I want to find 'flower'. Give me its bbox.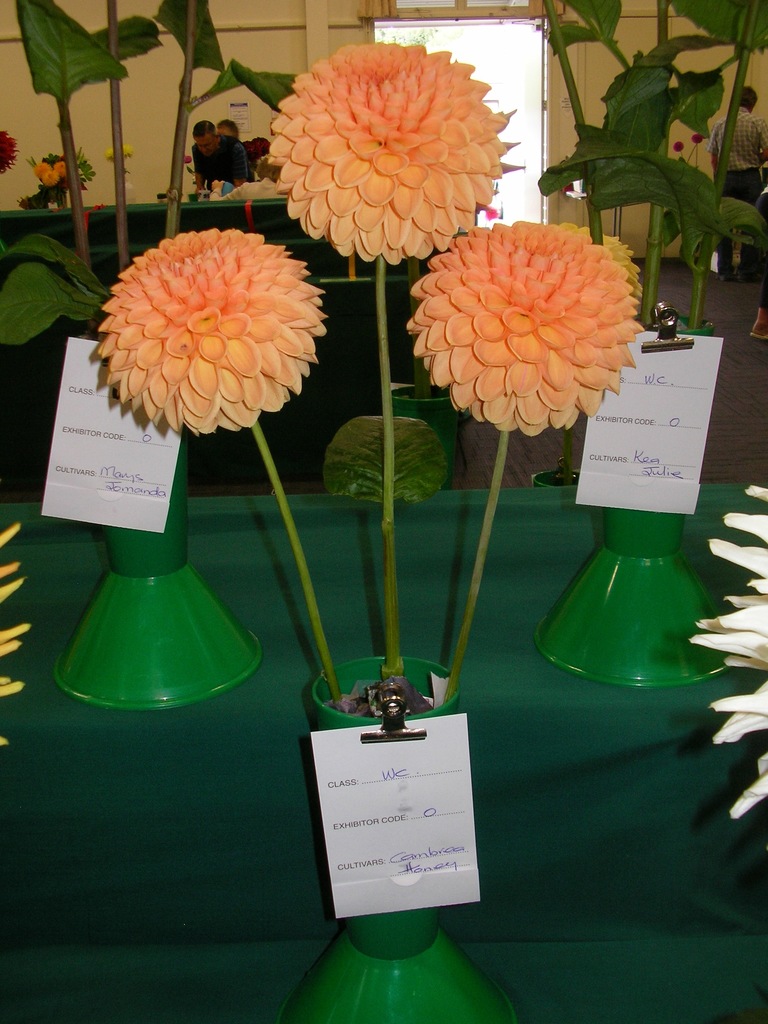
<box>408,218,642,442</box>.
